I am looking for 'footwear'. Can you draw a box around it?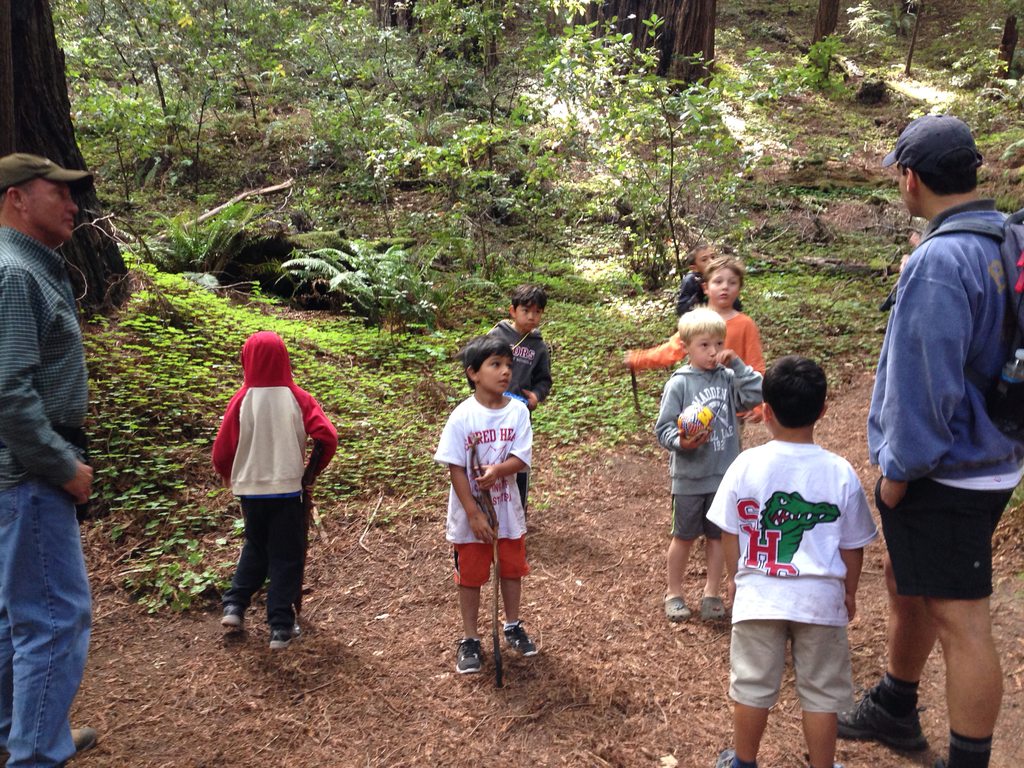
Sure, the bounding box is box=[716, 749, 734, 767].
